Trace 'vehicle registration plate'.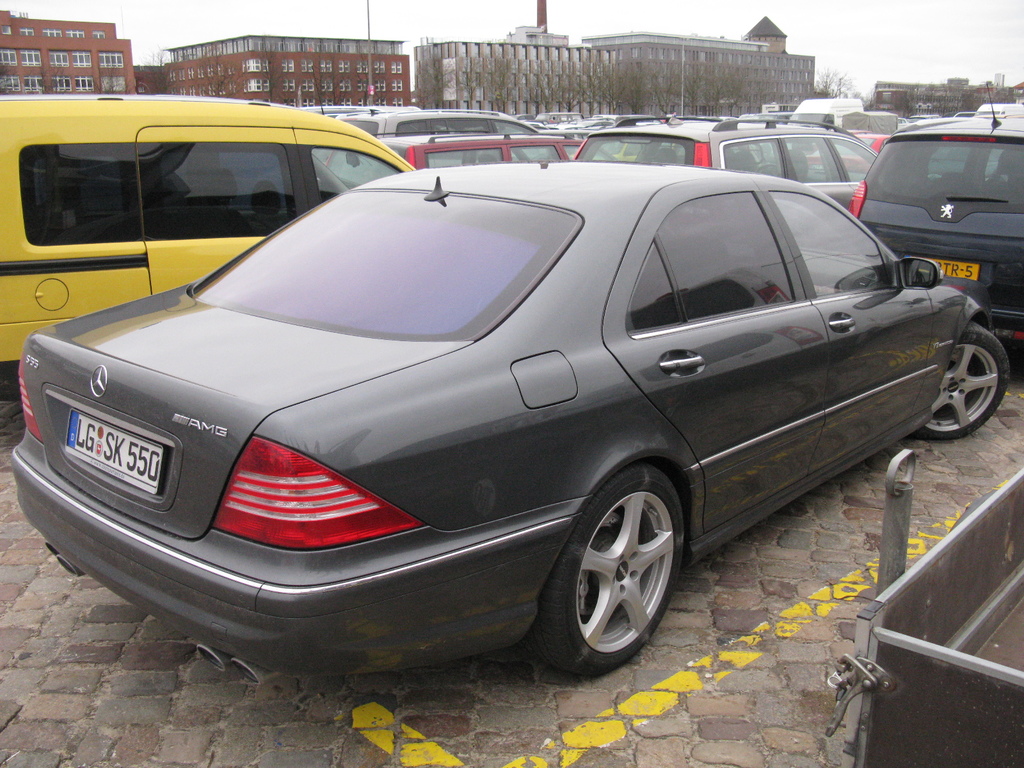
Traced to 902 253 980 283.
